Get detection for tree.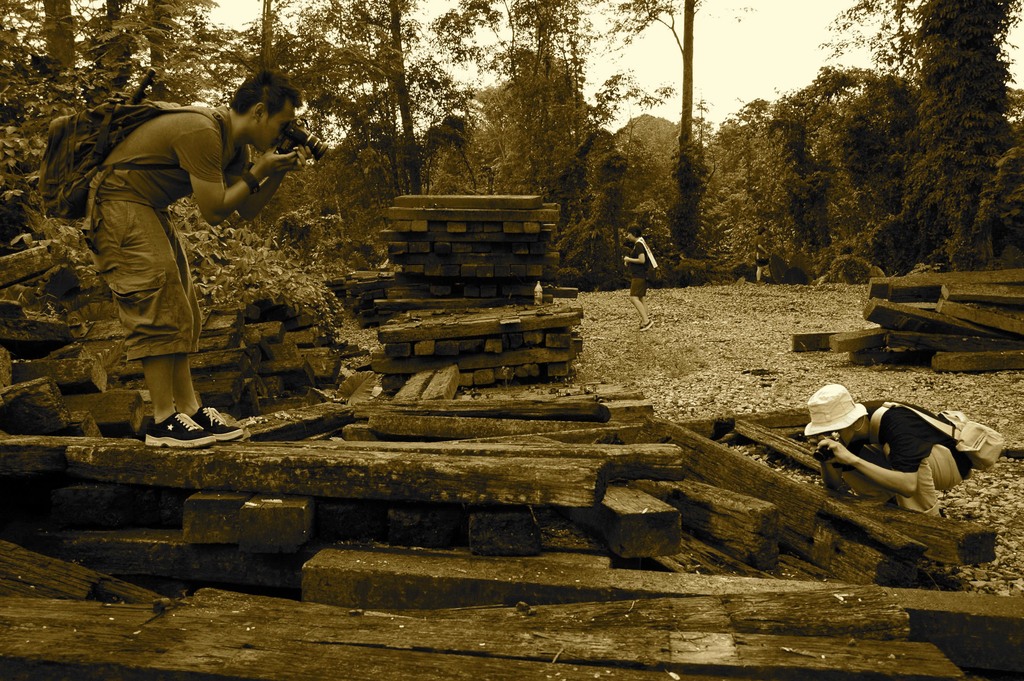
Detection: x1=376, y1=0, x2=412, y2=196.
